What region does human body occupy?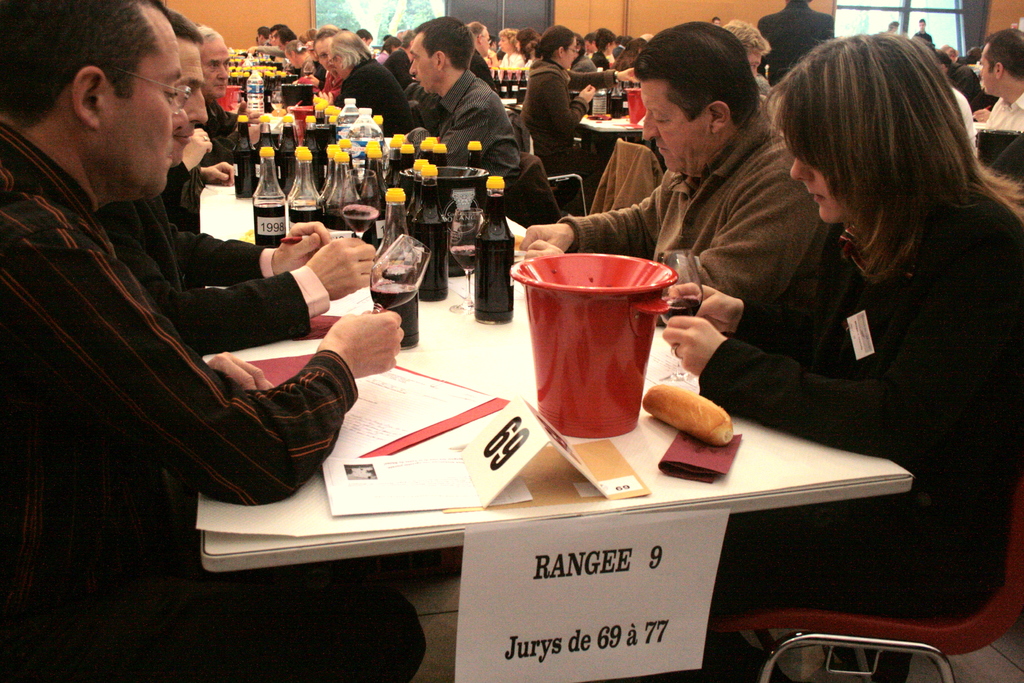
box=[0, 0, 419, 682].
